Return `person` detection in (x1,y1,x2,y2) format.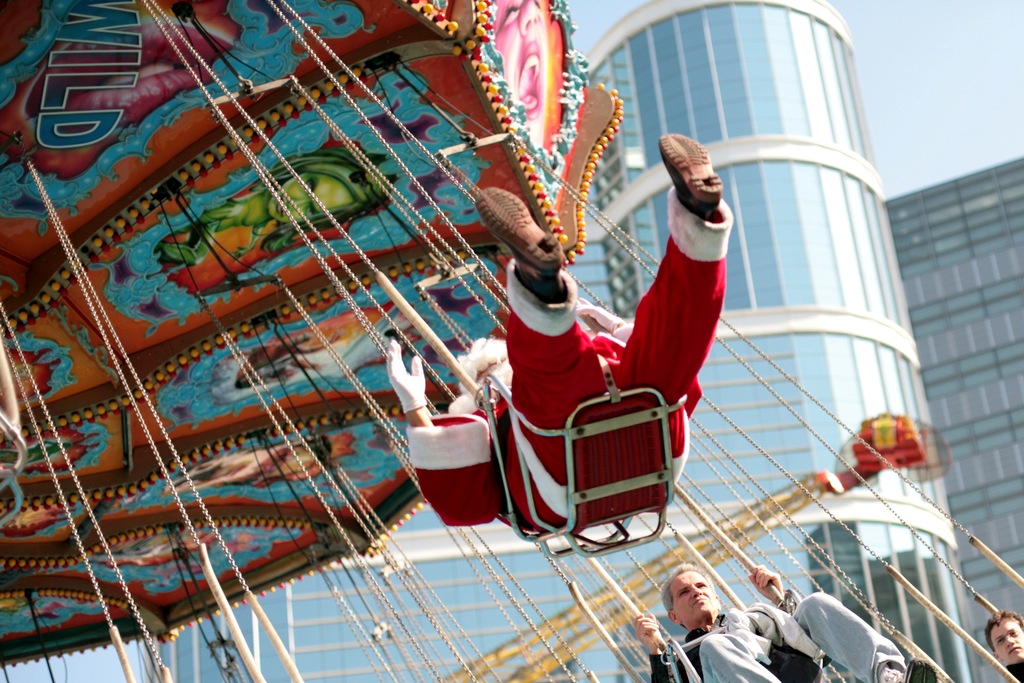
(388,133,732,535).
